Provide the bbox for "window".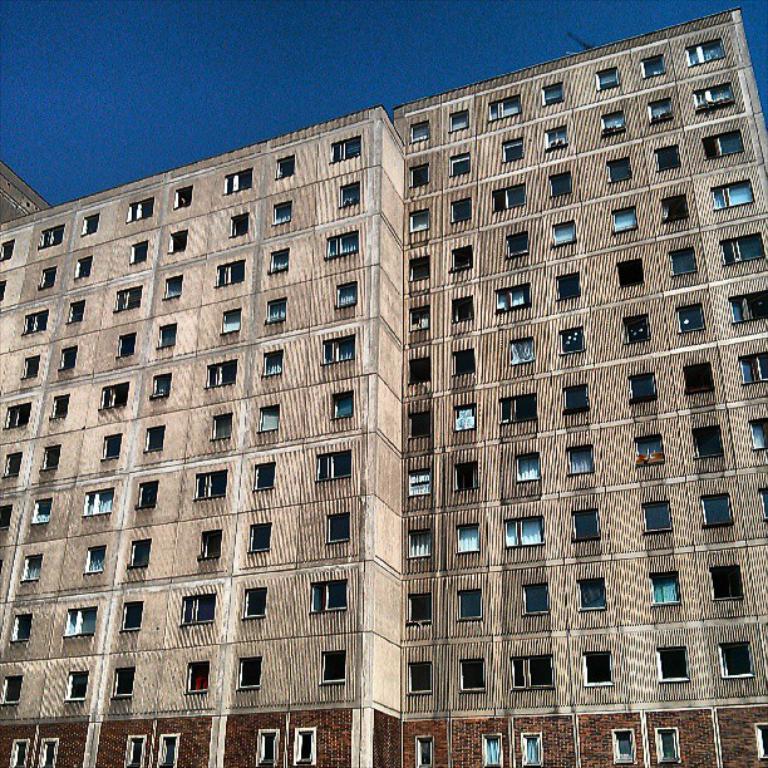
[456, 522, 481, 553].
